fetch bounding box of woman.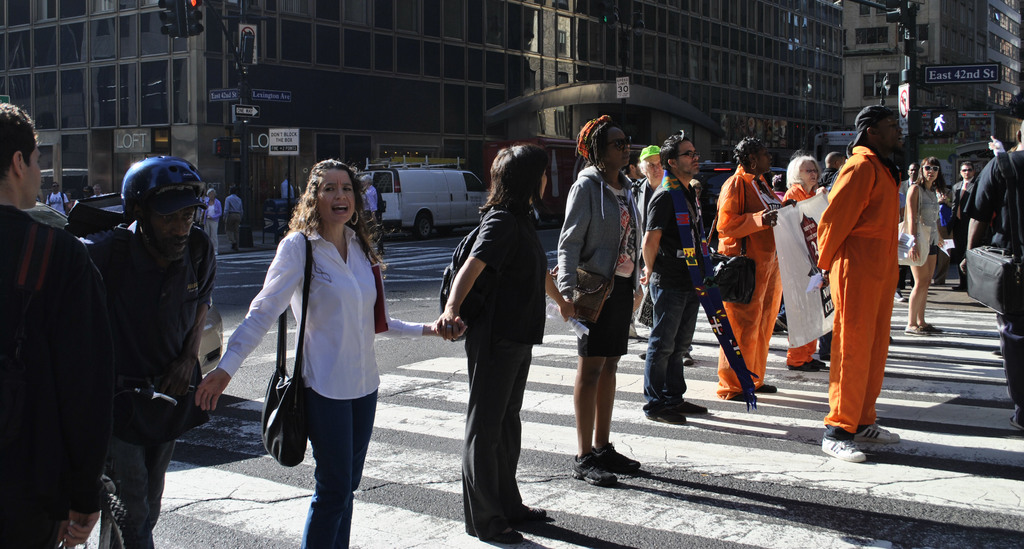
Bbox: {"left": 431, "top": 141, "right": 572, "bottom": 543}.
